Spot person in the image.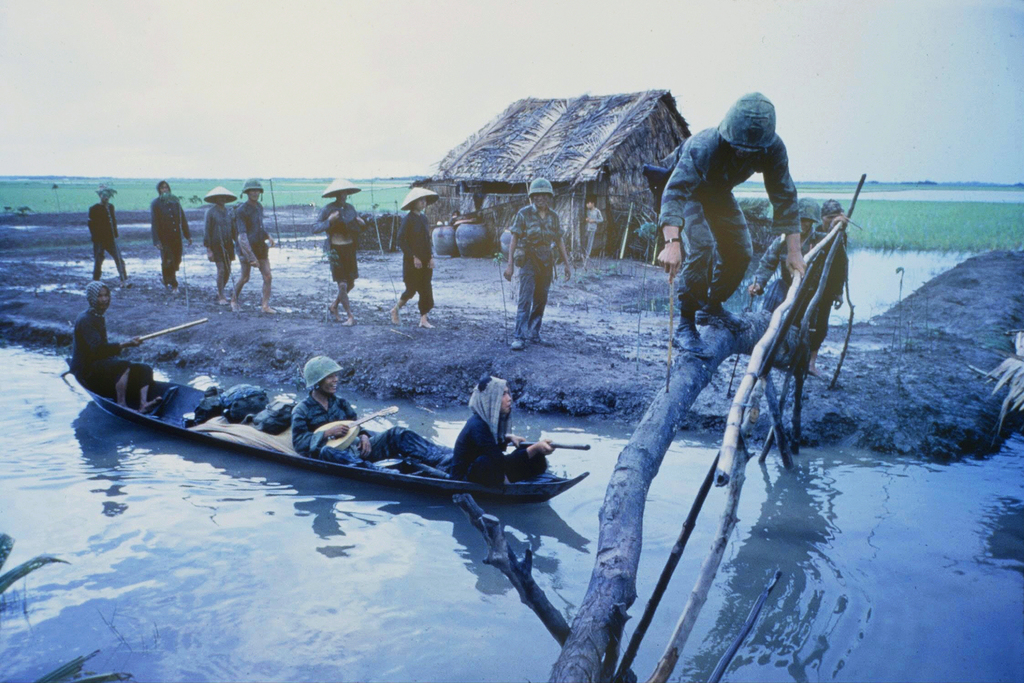
person found at (85,185,129,278).
